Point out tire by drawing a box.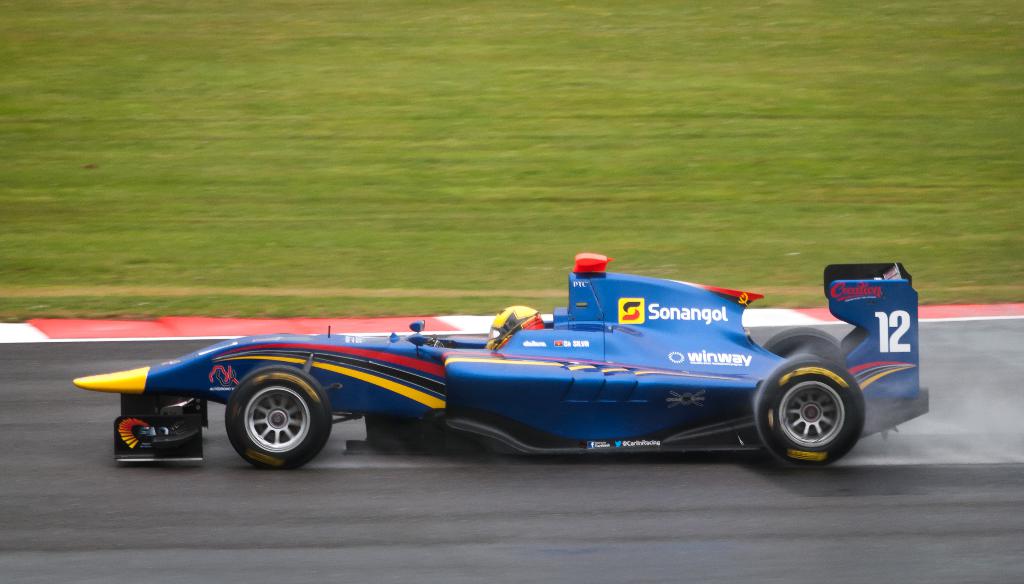
{"left": 225, "top": 364, "right": 333, "bottom": 468}.
